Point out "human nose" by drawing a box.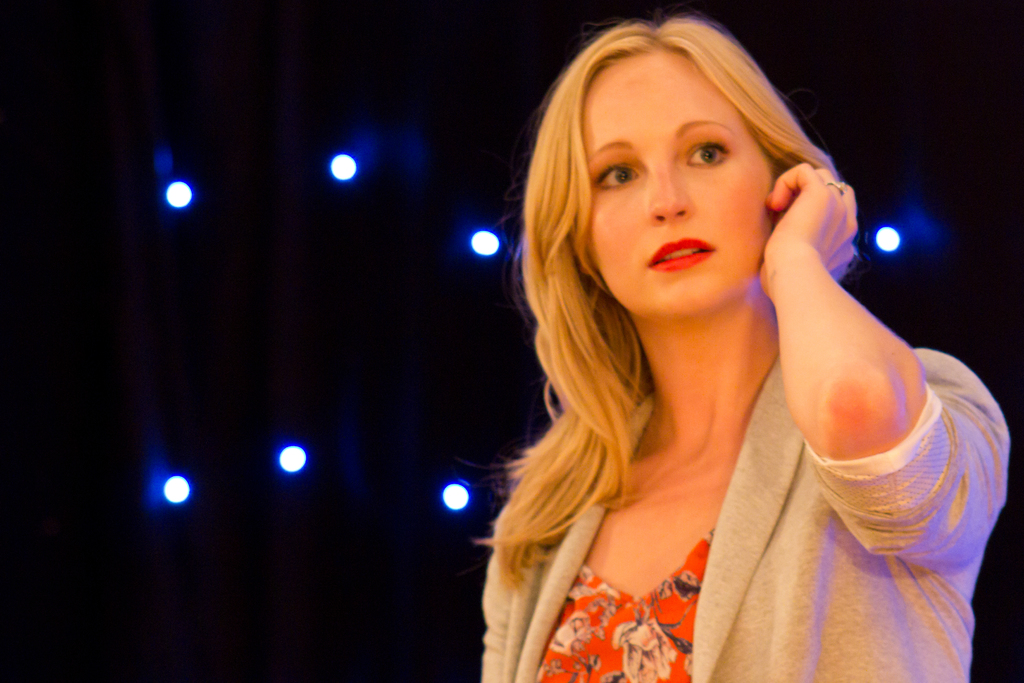
bbox=[650, 167, 694, 224].
